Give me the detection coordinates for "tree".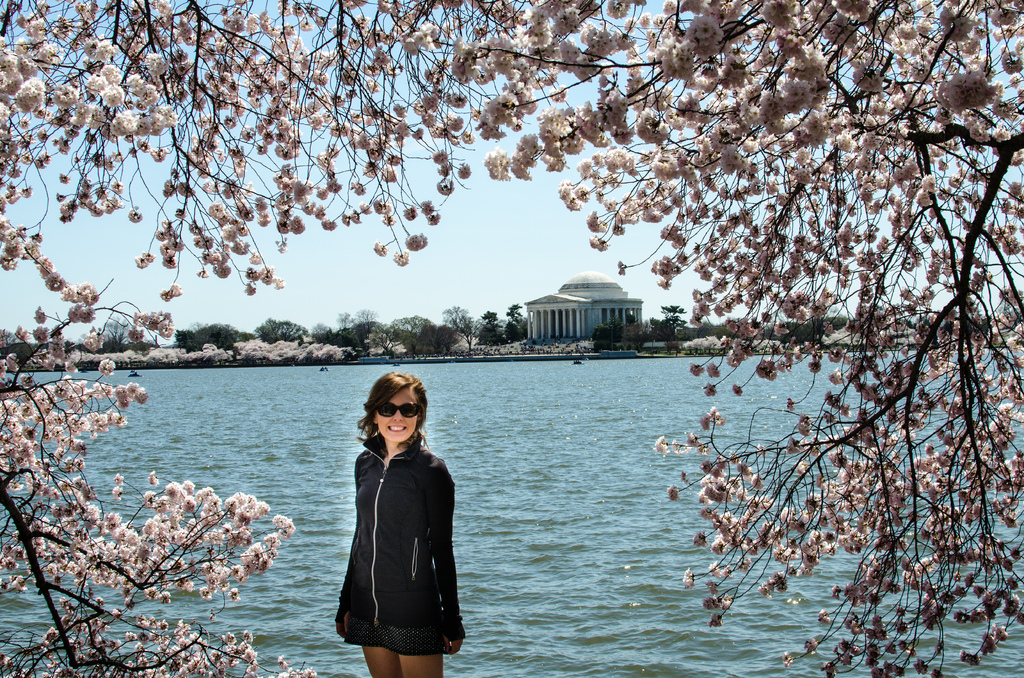
178/321/250/350.
